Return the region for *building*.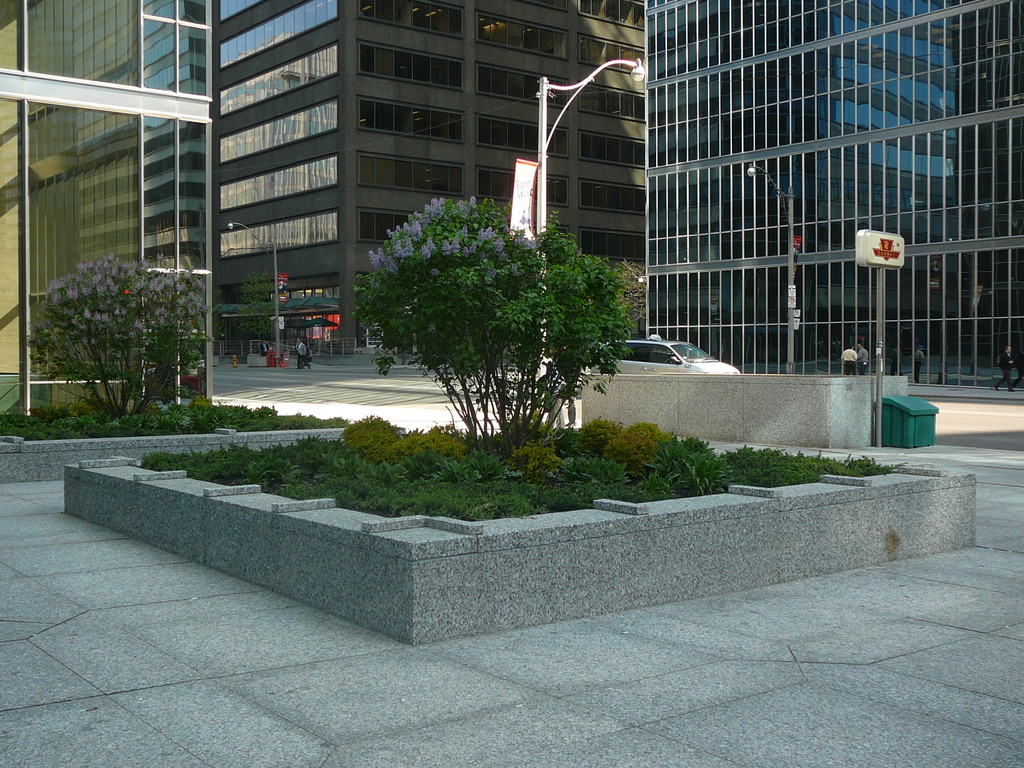
0:0:218:420.
